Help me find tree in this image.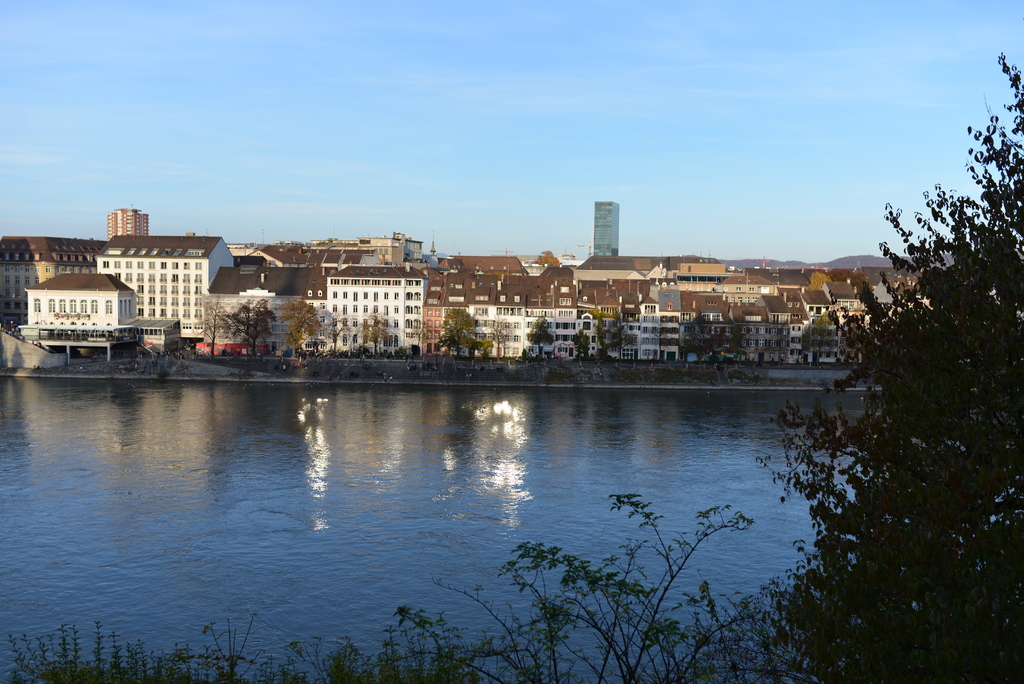
Found it: rect(672, 312, 752, 389).
